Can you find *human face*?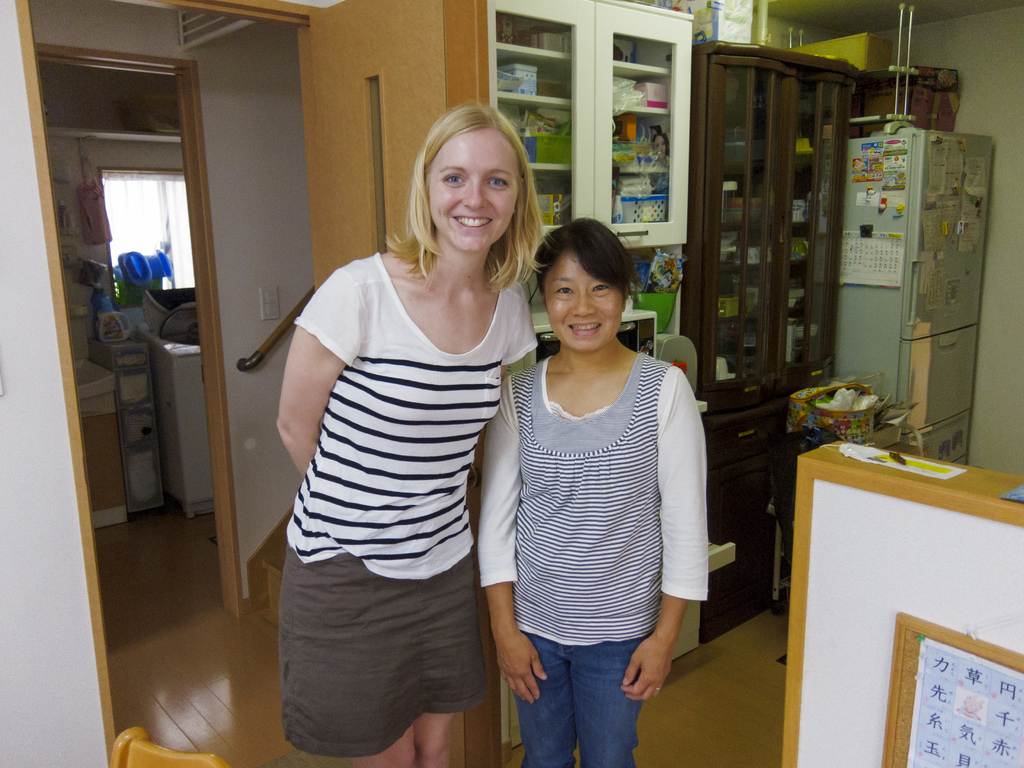
Yes, bounding box: 545, 256, 626, 353.
